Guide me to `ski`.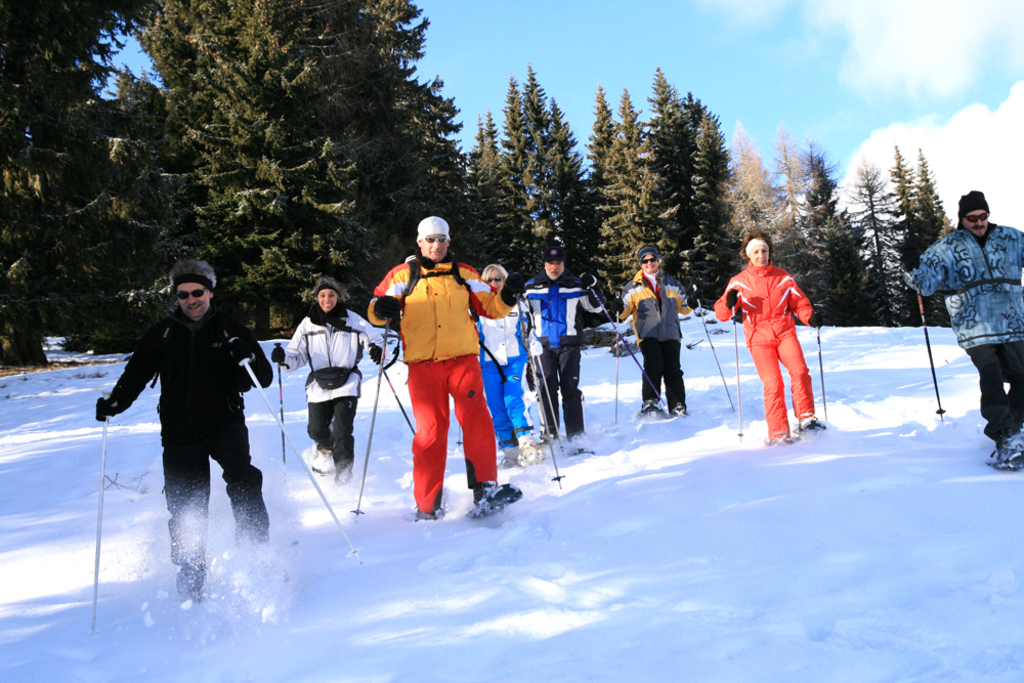
Guidance: [513, 440, 545, 477].
